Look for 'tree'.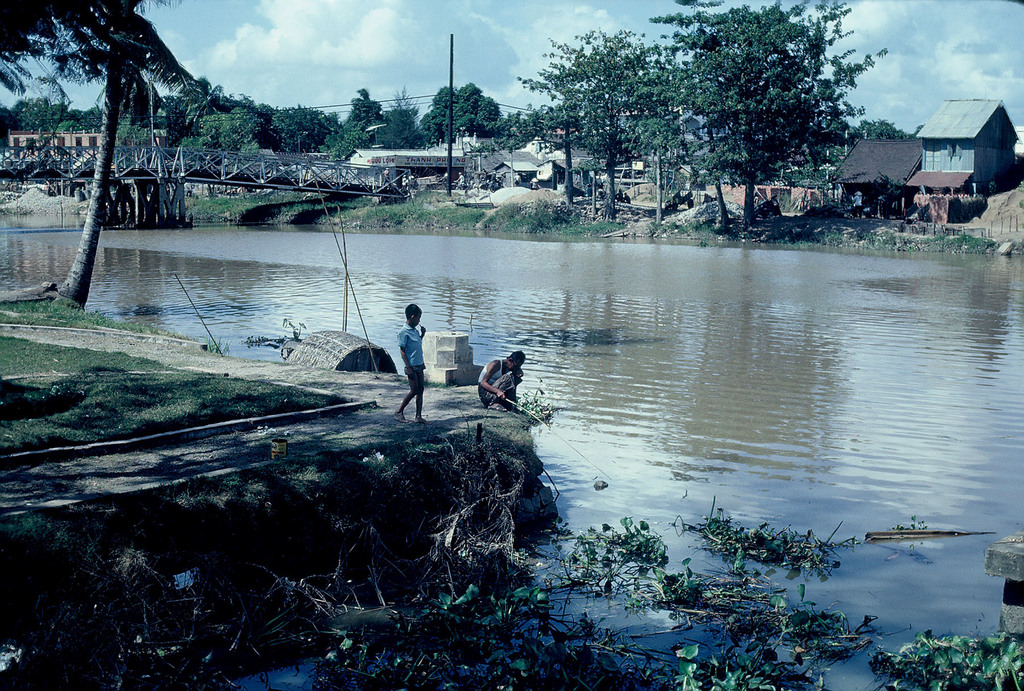
Found: detection(11, 93, 60, 134).
